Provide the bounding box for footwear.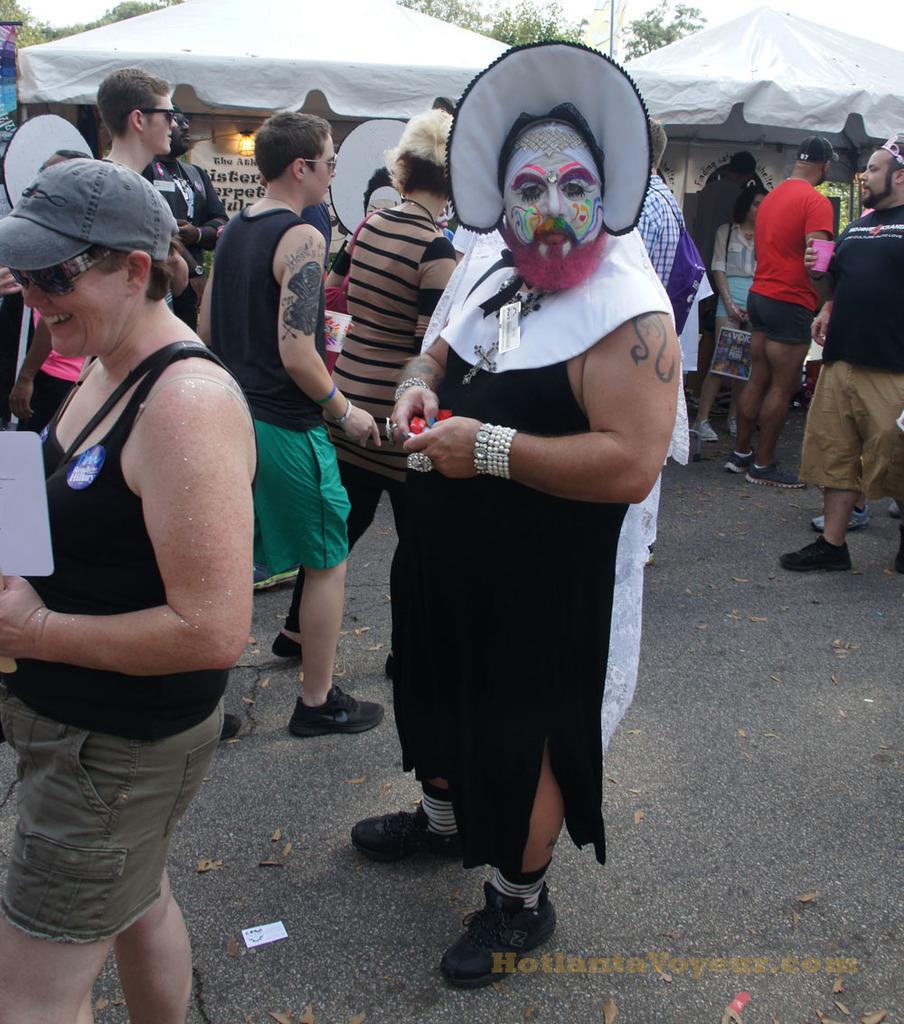
730/419/736/439.
